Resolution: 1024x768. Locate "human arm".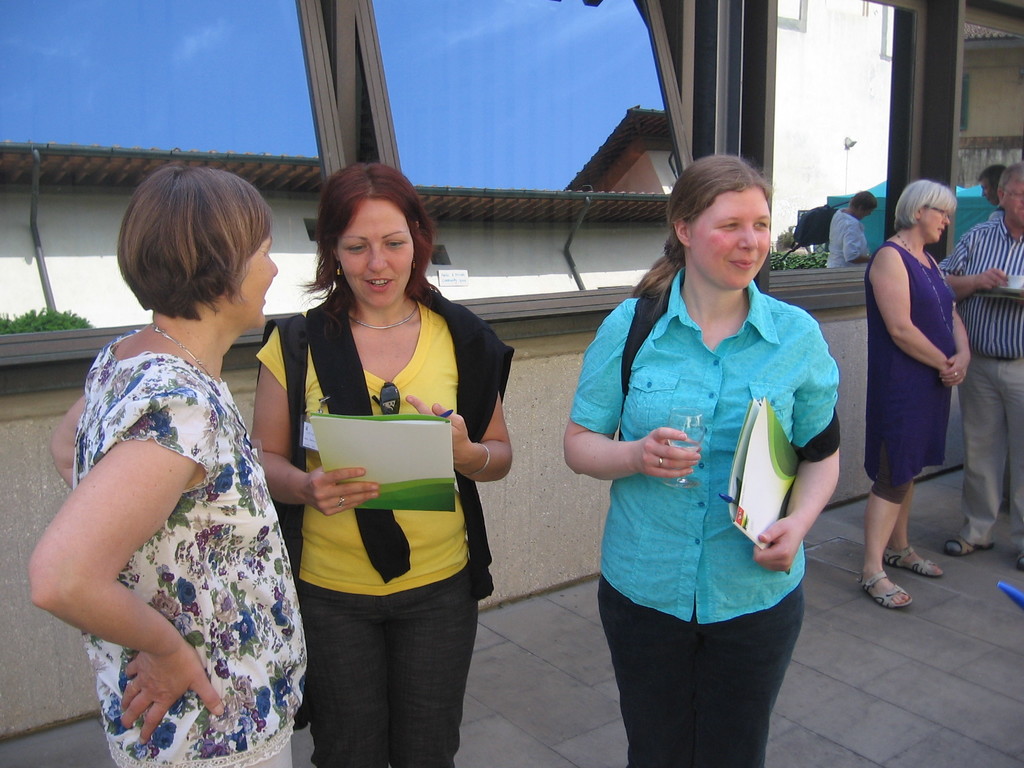
x1=933, y1=255, x2=1010, y2=302.
